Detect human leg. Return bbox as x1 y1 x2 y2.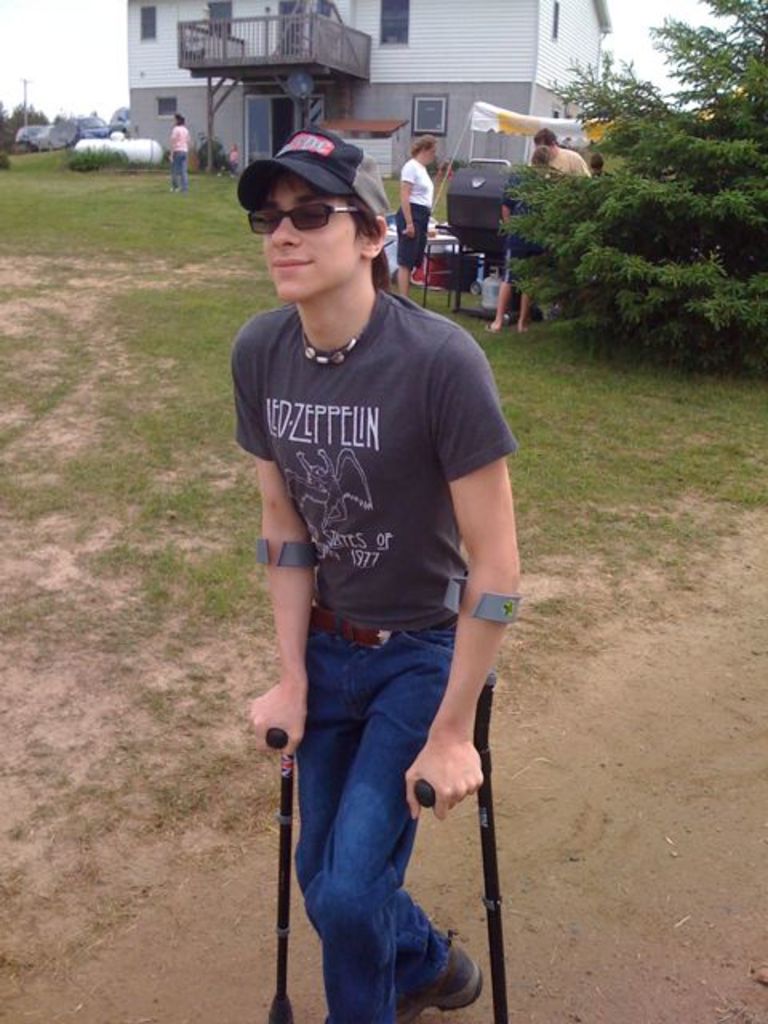
296 598 485 1022.
